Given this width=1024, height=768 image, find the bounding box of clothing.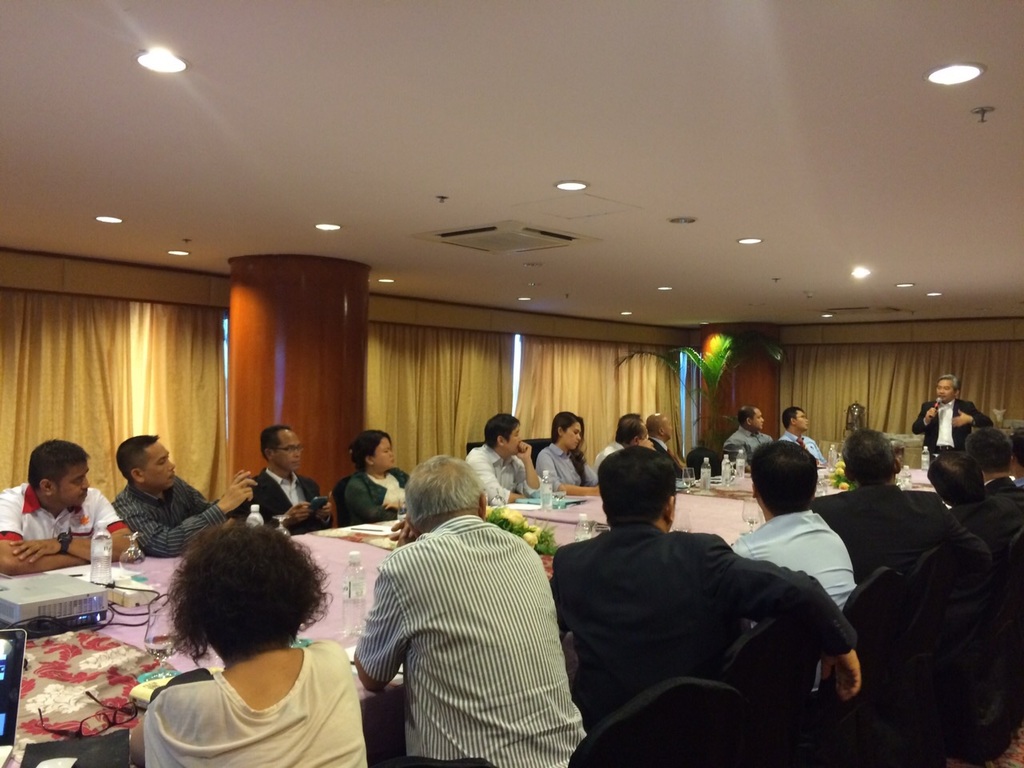
x1=470 y1=432 x2=534 y2=514.
